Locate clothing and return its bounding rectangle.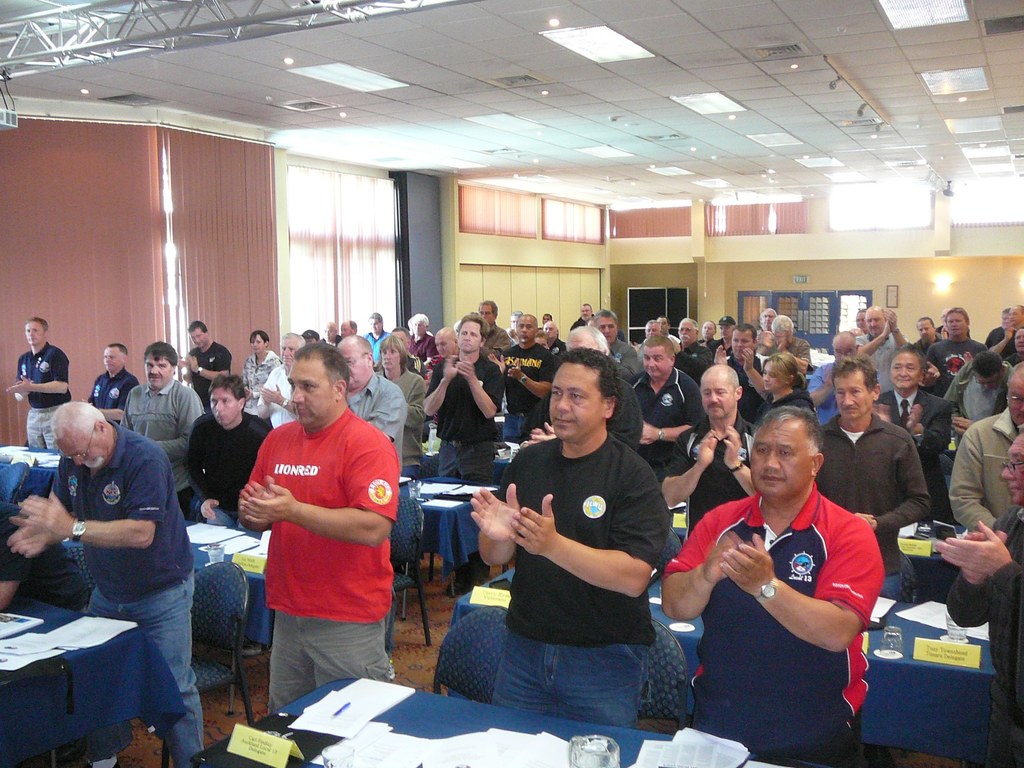
(left=946, top=414, right=1023, bottom=531).
